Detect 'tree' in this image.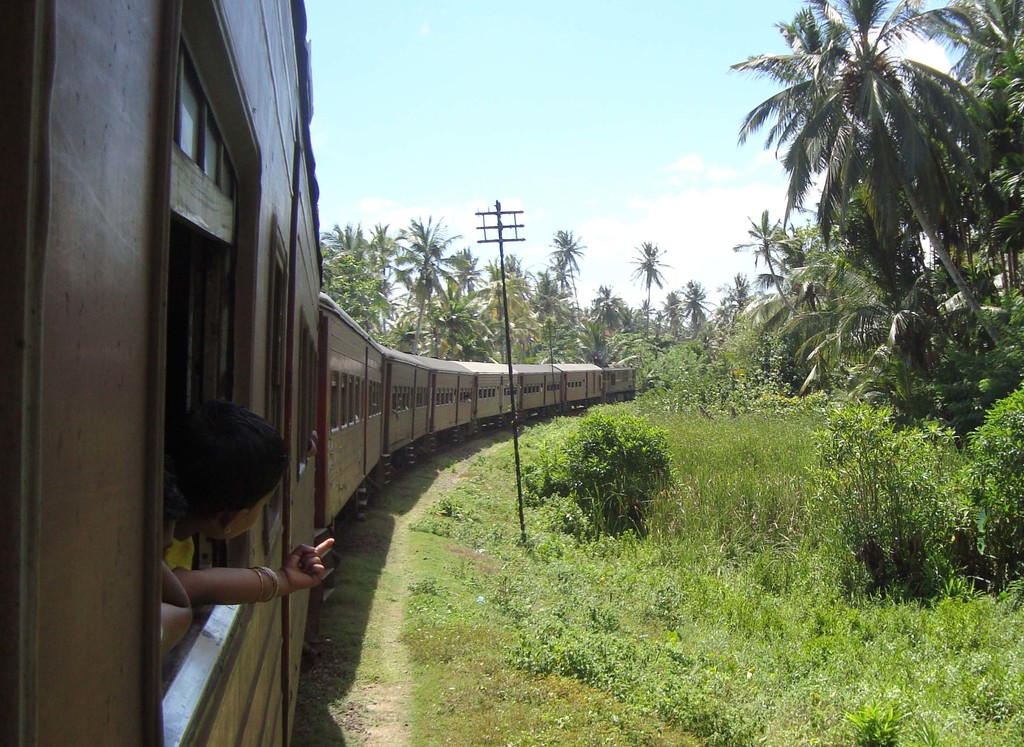
Detection: BBox(388, 209, 460, 361).
